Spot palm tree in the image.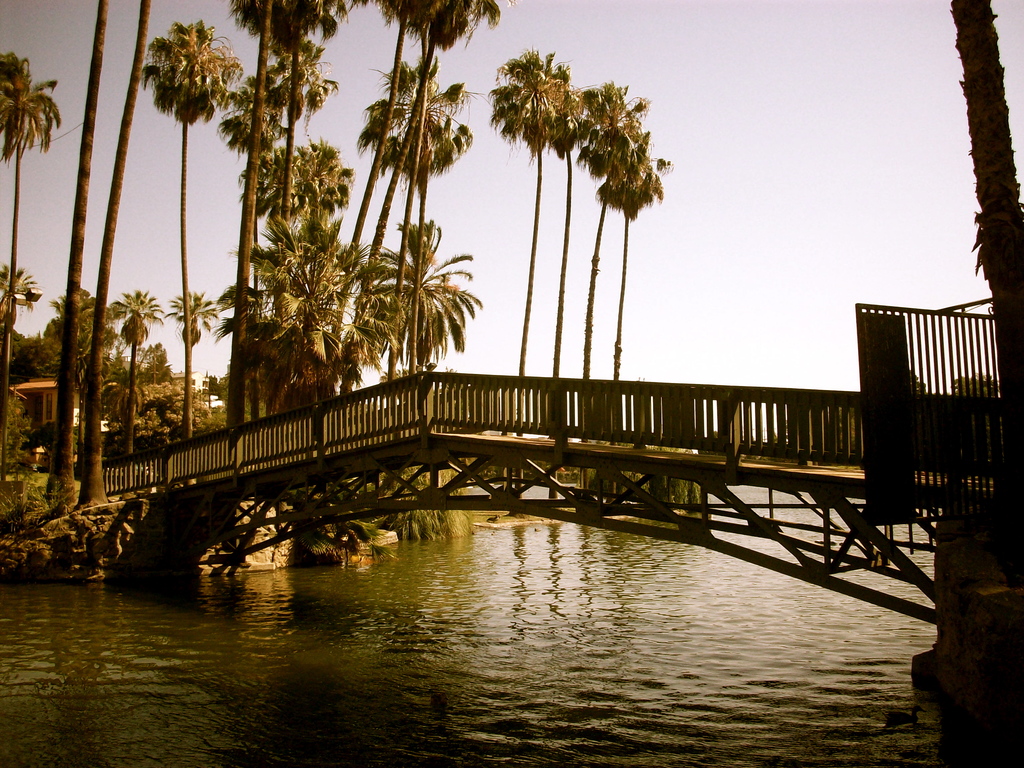
palm tree found at x1=392 y1=7 x2=481 y2=385.
